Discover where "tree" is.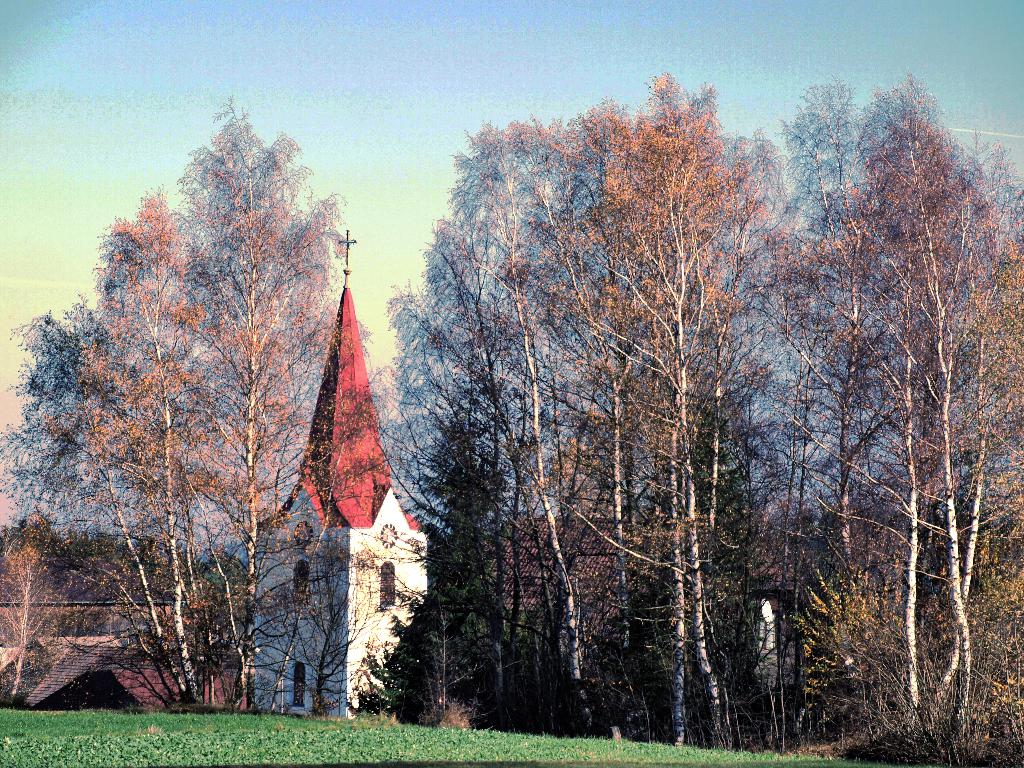
Discovered at (x1=85, y1=195, x2=232, y2=707).
